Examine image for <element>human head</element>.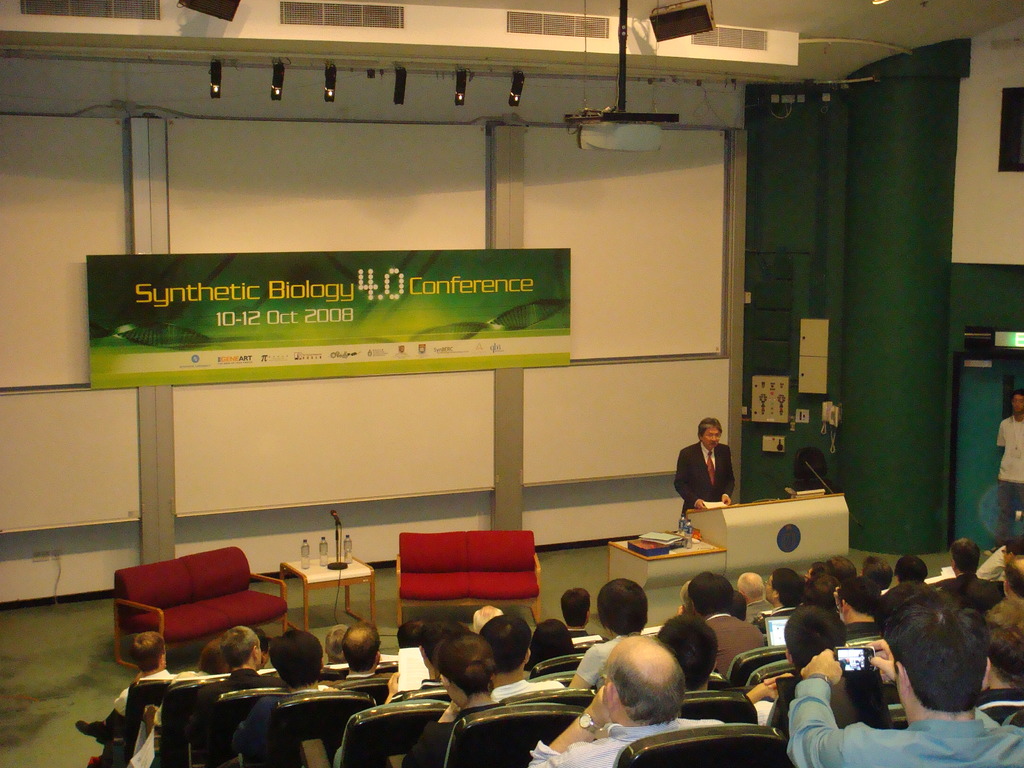
Examination result: box(420, 623, 469, 675).
